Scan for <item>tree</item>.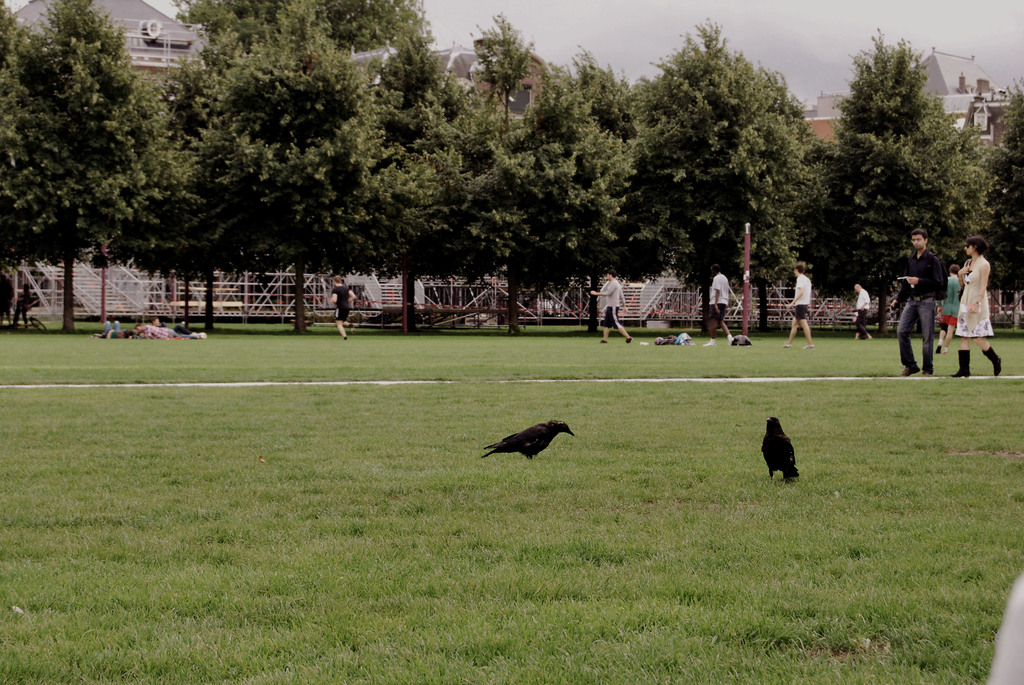
Scan result: select_region(379, 0, 505, 331).
